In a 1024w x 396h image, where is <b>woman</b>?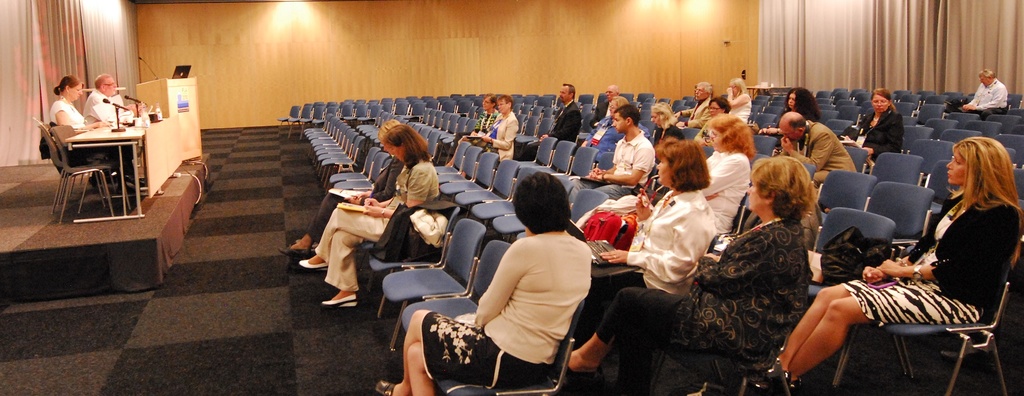
region(566, 156, 813, 395).
